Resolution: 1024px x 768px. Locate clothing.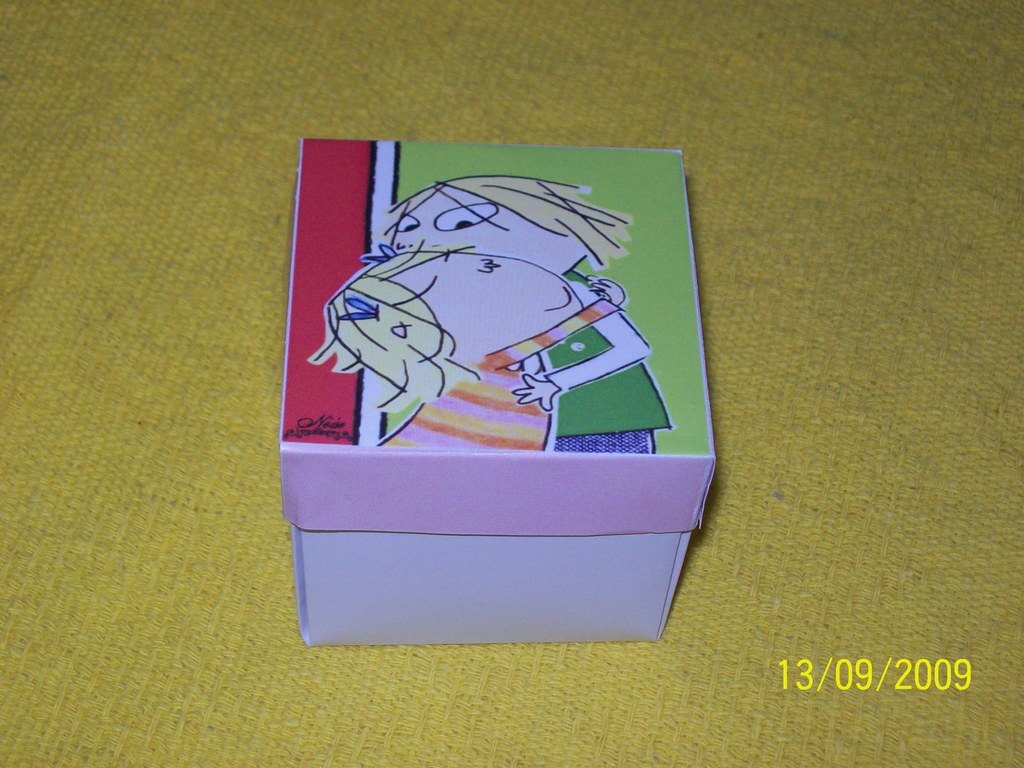
detection(552, 269, 671, 451).
